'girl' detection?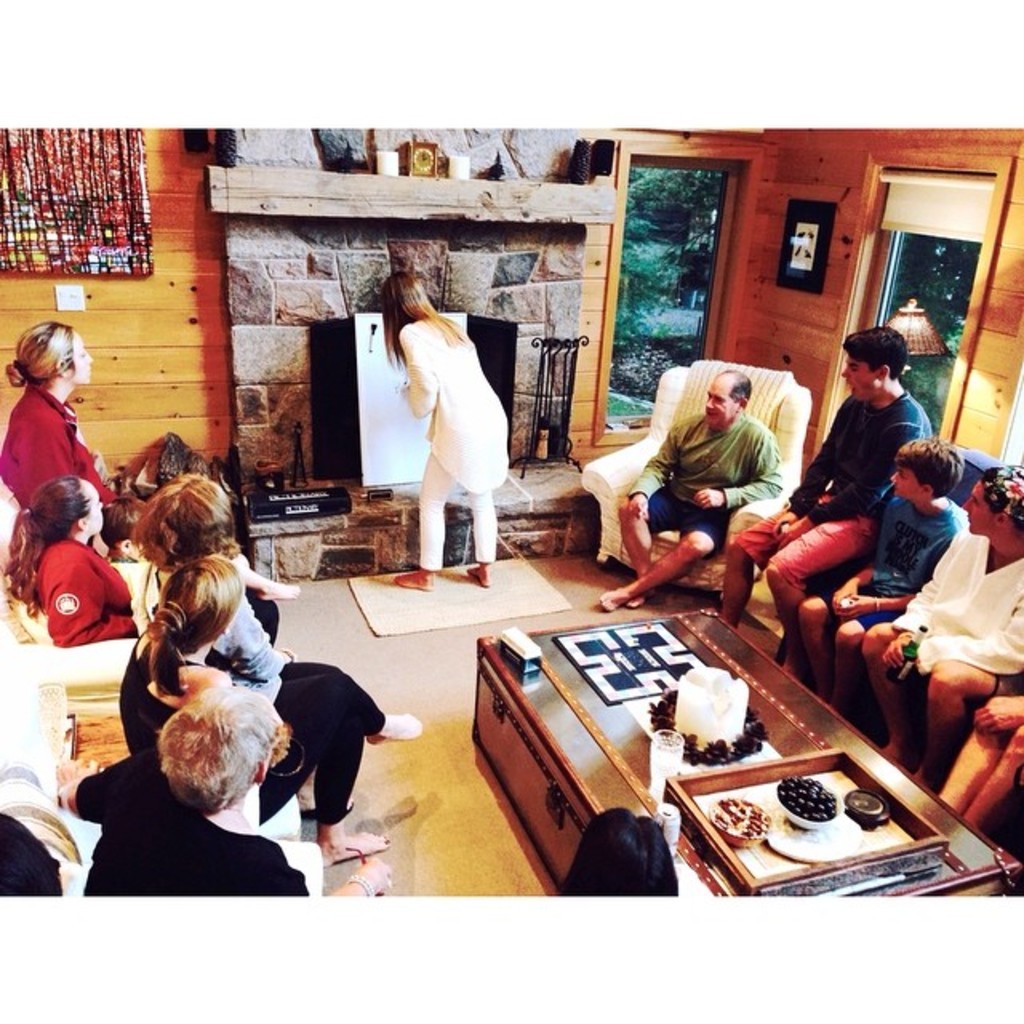
[left=115, top=573, right=429, bottom=888]
